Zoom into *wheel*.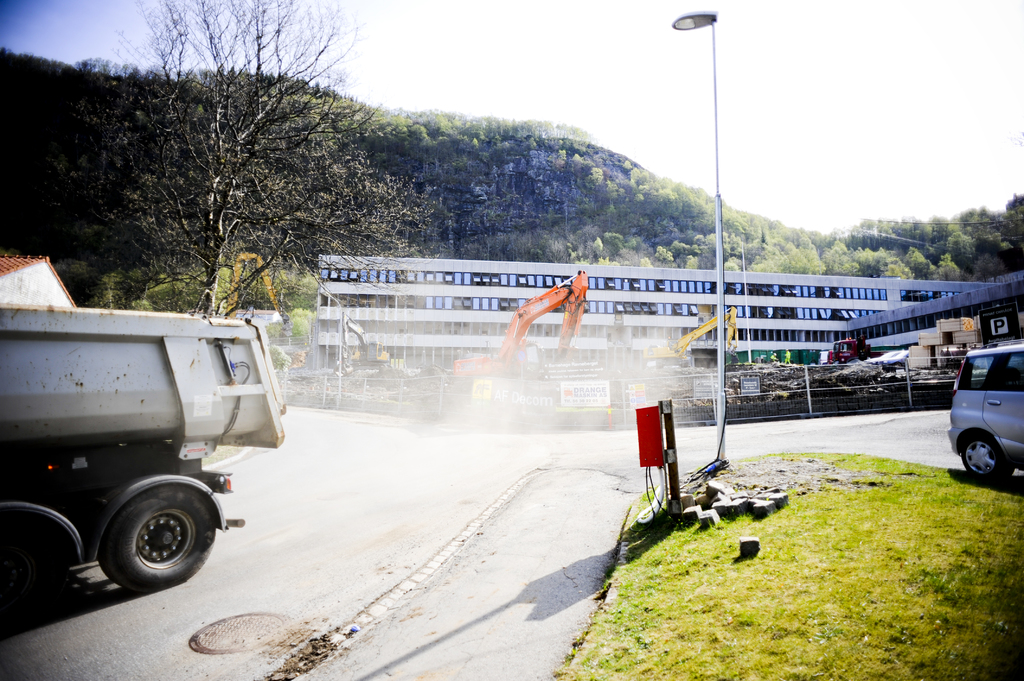
Zoom target: 957, 435, 1014, 487.
